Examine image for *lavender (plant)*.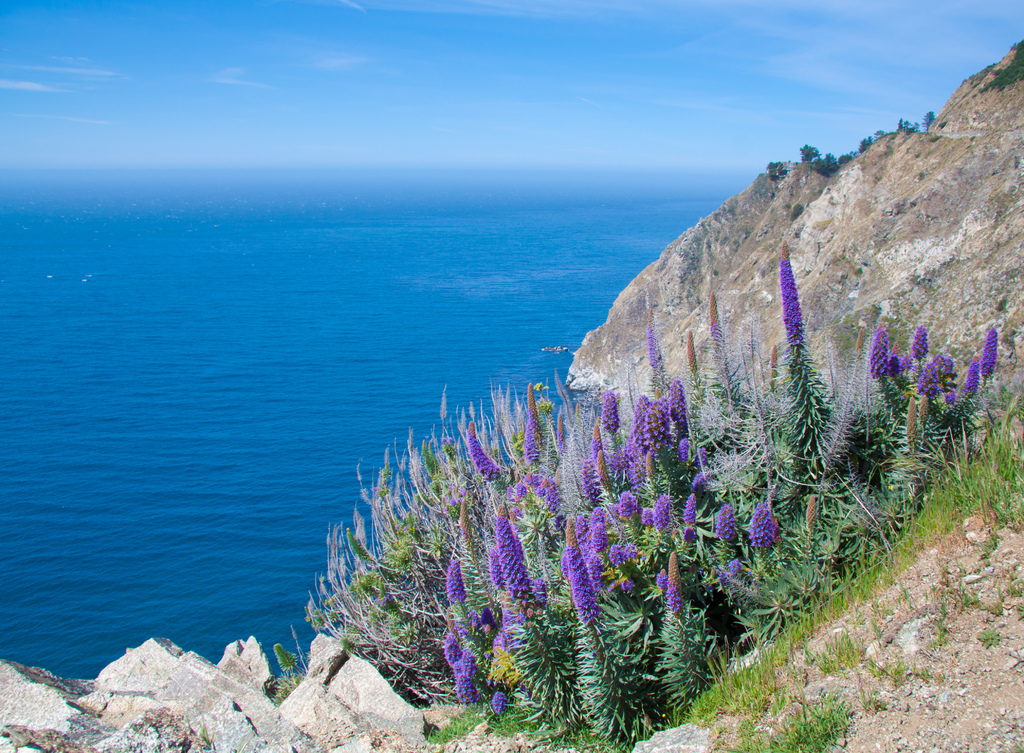
Examination result: x1=954 y1=348 x2=982 y2=400.
